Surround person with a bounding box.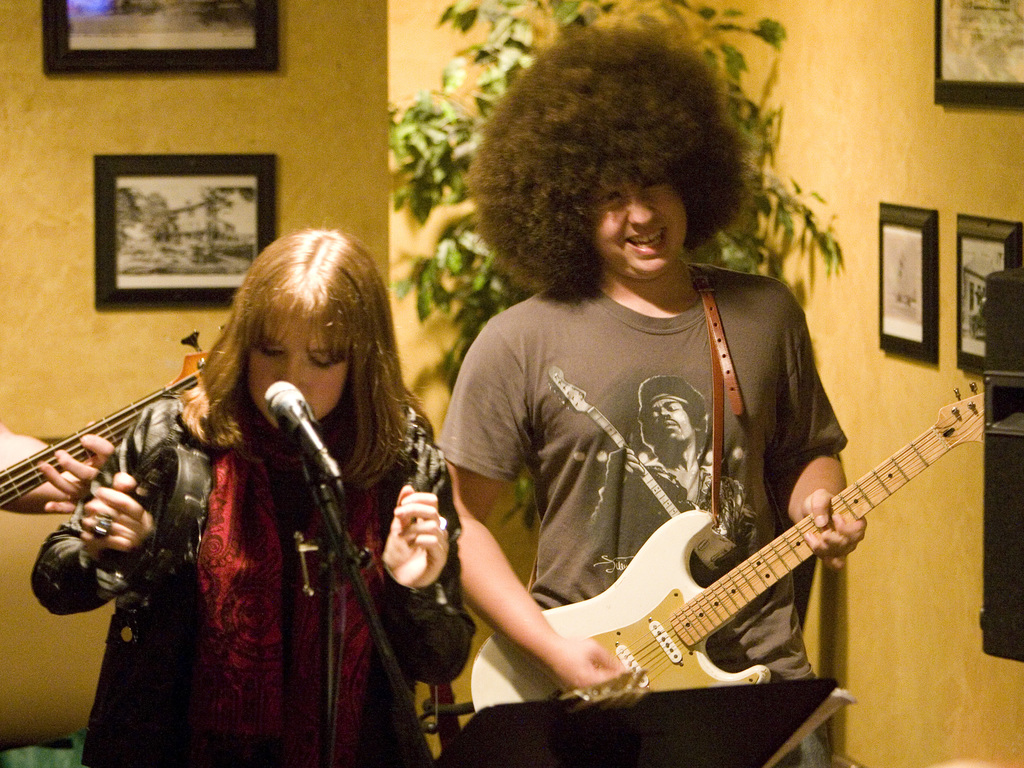
crop(29, 224, 472, 767).
